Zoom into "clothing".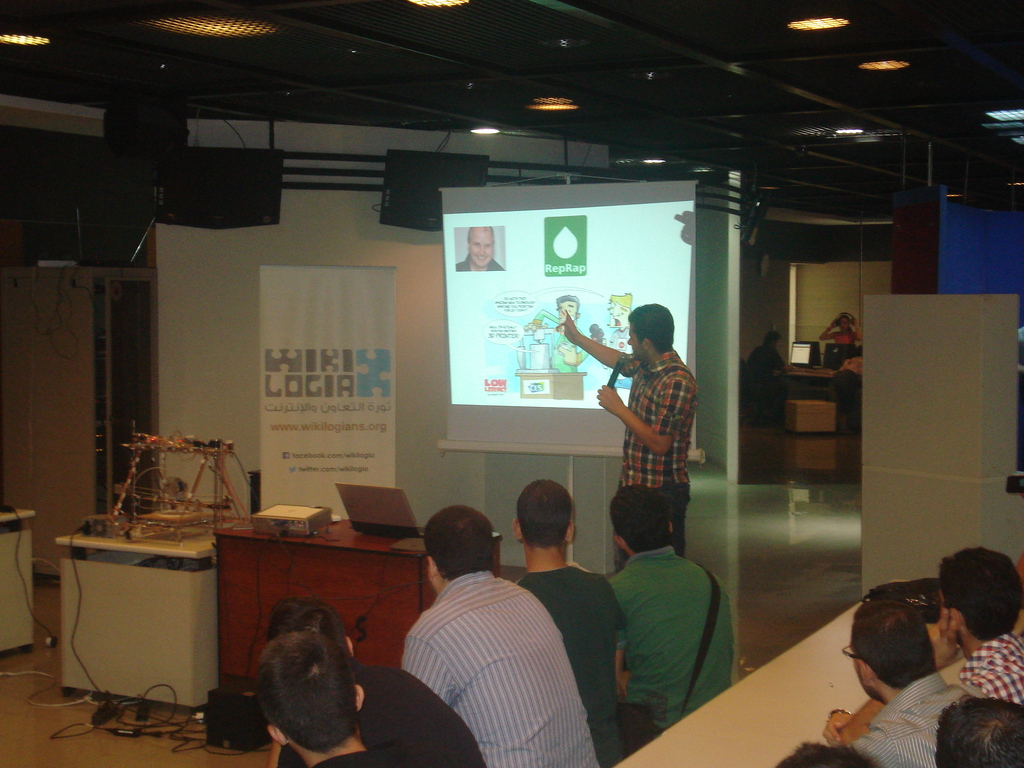
Zoom target: <bbox>830, 330, 859, 348</bbox>.
